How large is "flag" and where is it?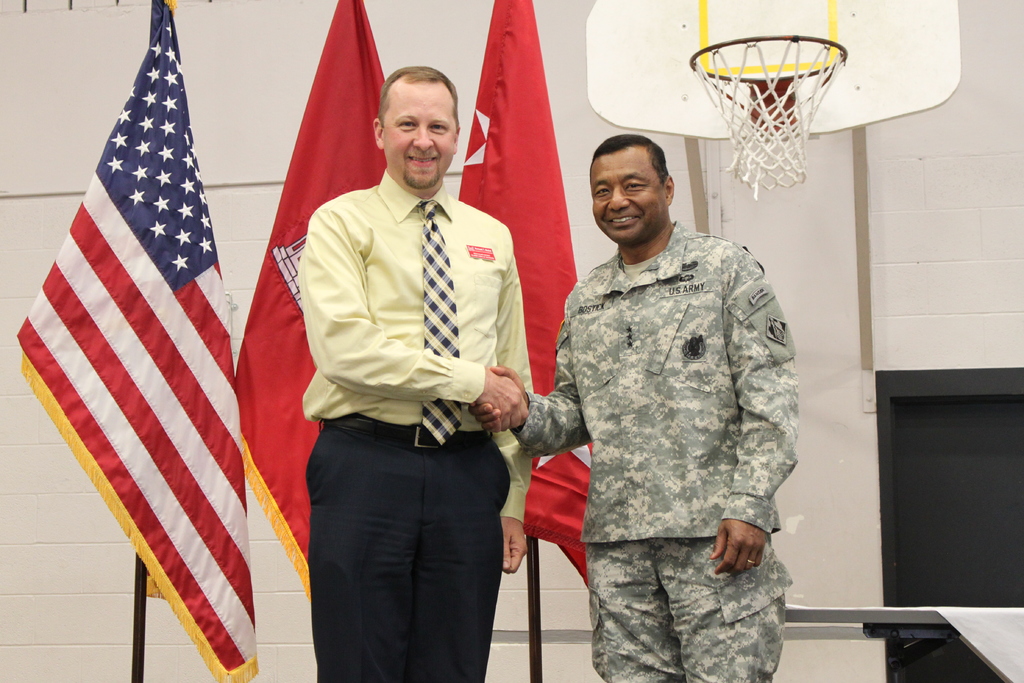
Bounding box: bbox(454, 0, 598, 577).
